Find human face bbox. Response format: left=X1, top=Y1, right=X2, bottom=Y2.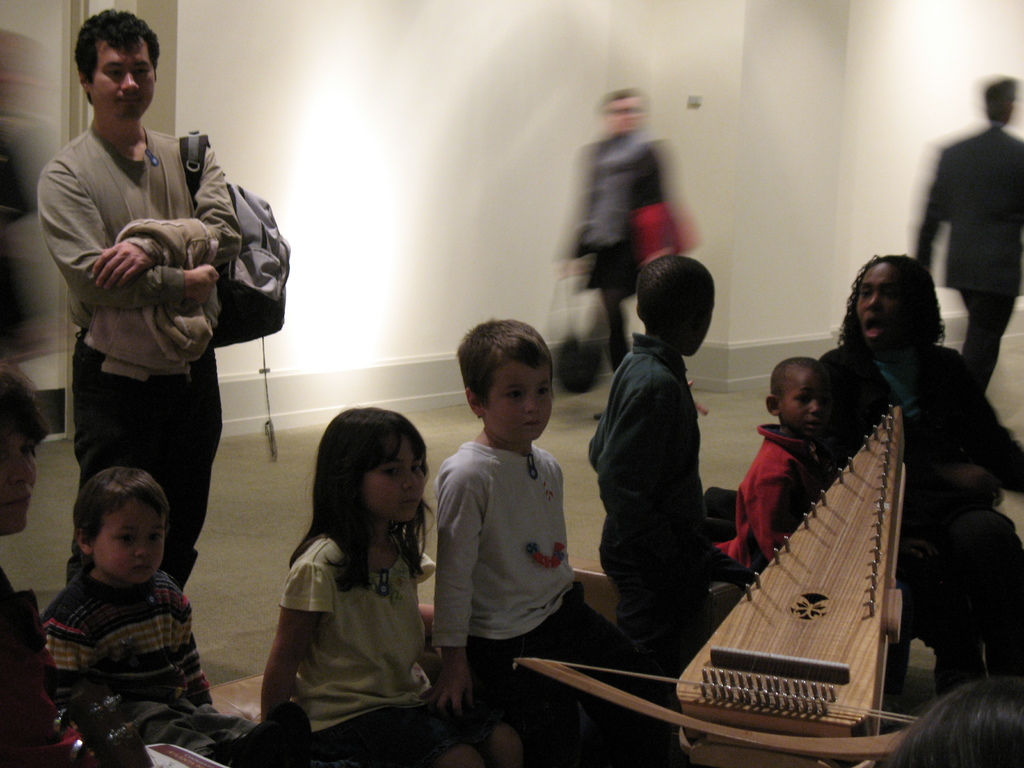
left=611, top=90, right=649, bottom=133.
